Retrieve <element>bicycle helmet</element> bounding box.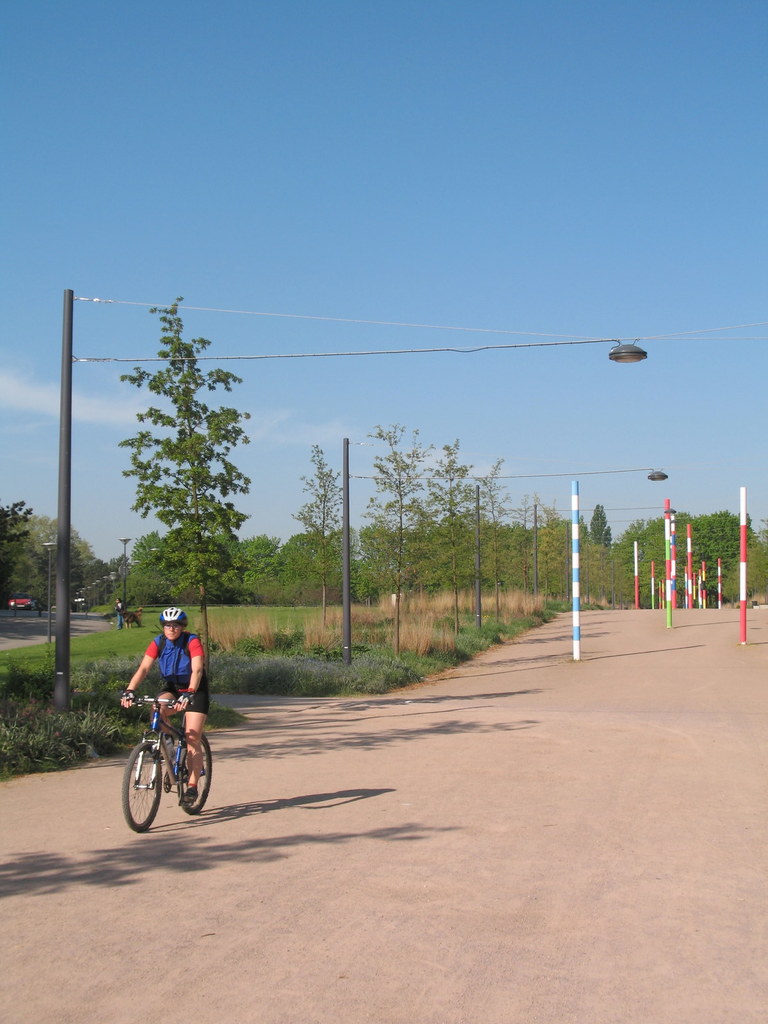
Bounding box: x1=162 y1=609 x2=188 y2=630.
